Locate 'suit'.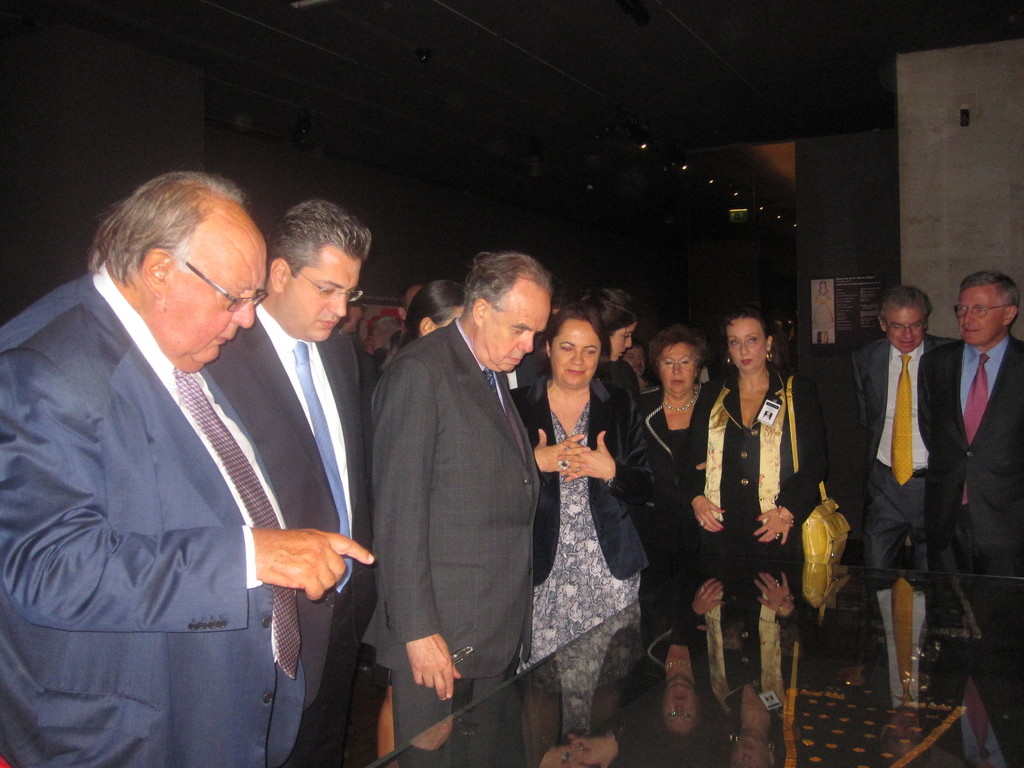
Bounding box: select_region(848, 328, 963, 573).
